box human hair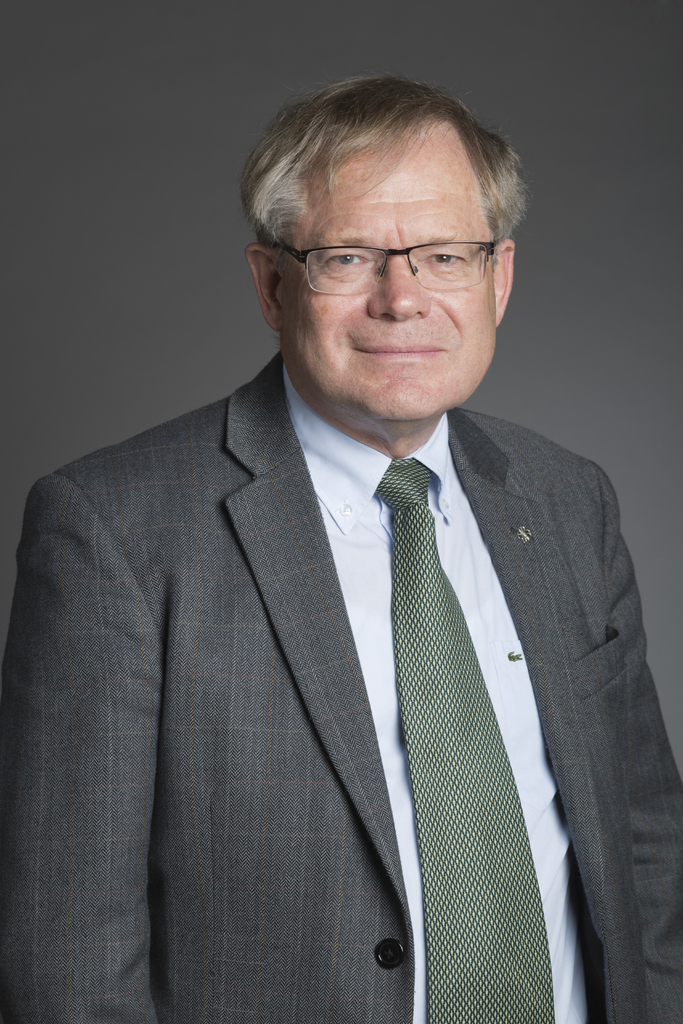
(238, 74, 533, 310)
